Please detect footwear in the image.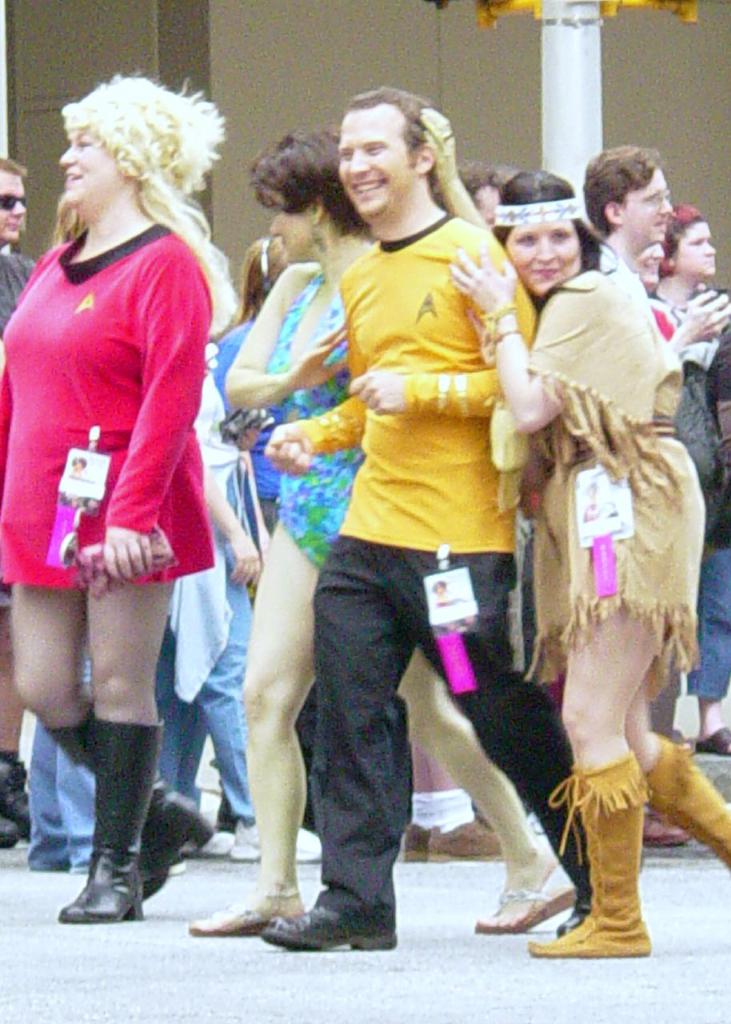
[left=43, top=702, right=214, bottom=906].
